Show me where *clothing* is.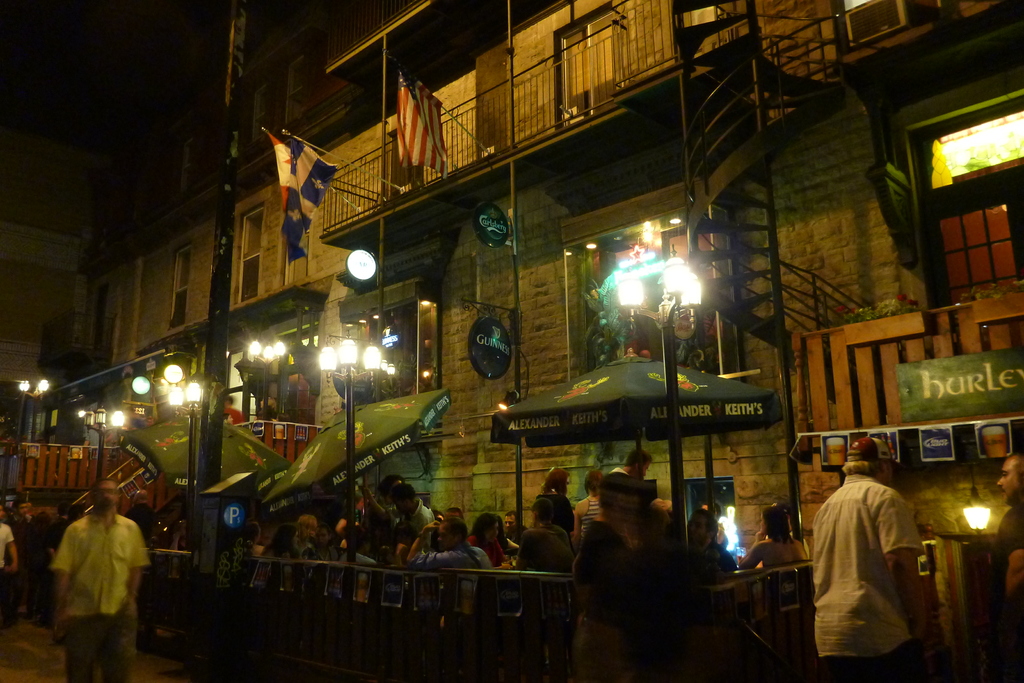
*clothing* is at {"x1": 408, "y1": 513, "x2": 435, "y2": 543}.
